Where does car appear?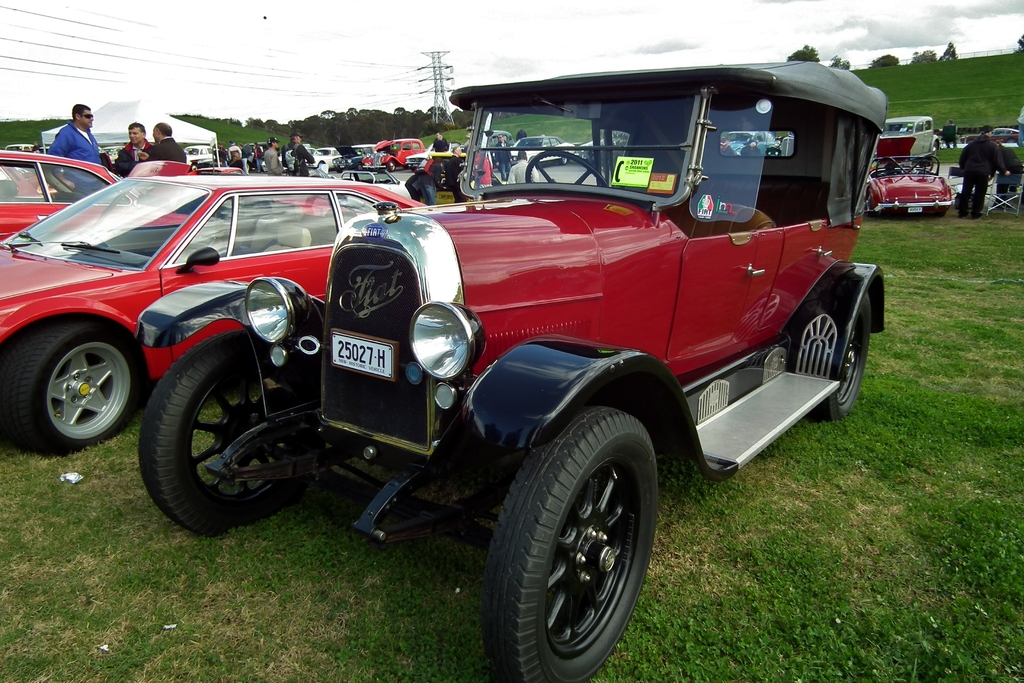
Appears at left=140, top=58, right=884, bottom=682.
